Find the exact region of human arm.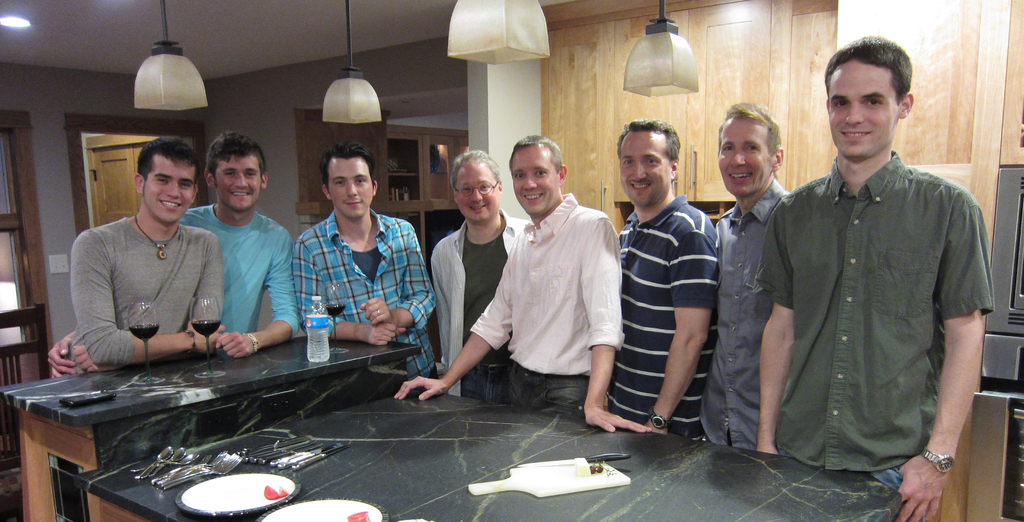
Exact region: 45, 331, 77, 375.
